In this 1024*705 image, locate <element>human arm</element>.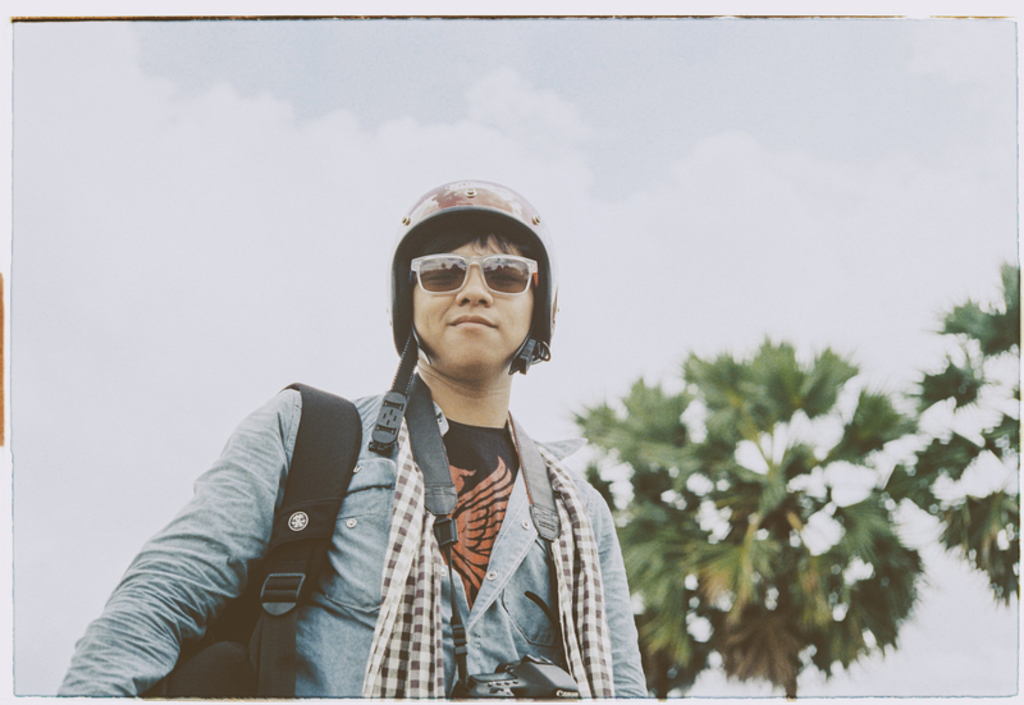
Bounding box: select_region(88, 404, 289, 676).
